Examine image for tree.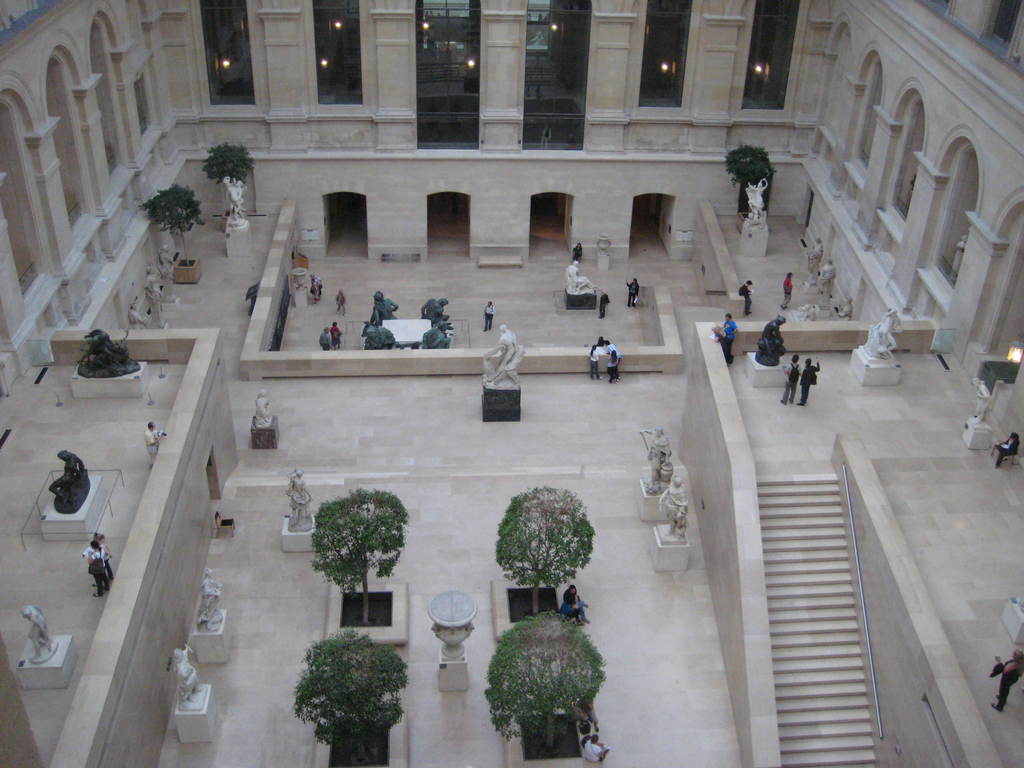
Examination result: 722/145/781/184.
